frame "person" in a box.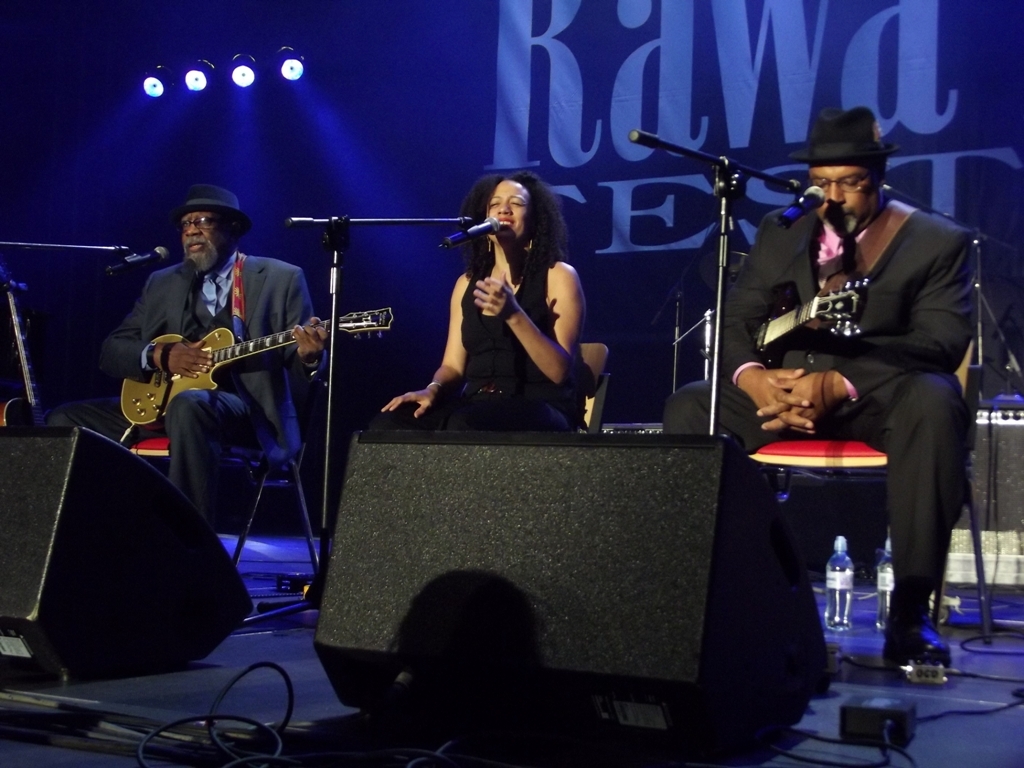
<region>103, 181, 325, 528</region>.
